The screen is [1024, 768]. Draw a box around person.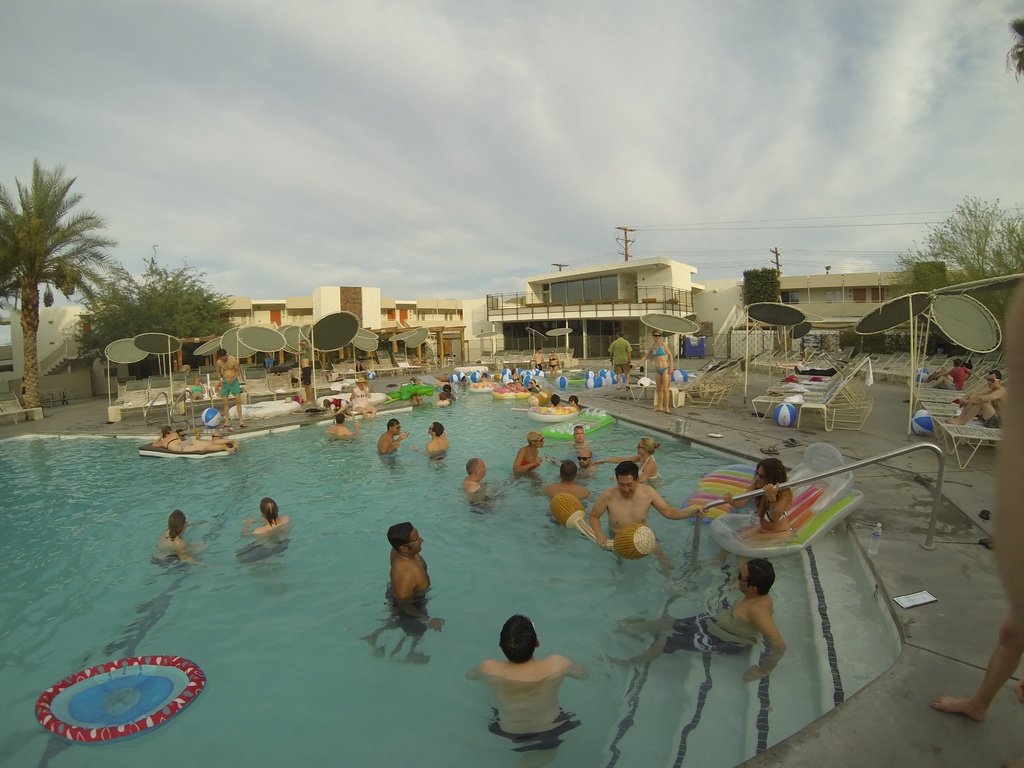
x1=348, y1=373, x2=380, y2=422.
